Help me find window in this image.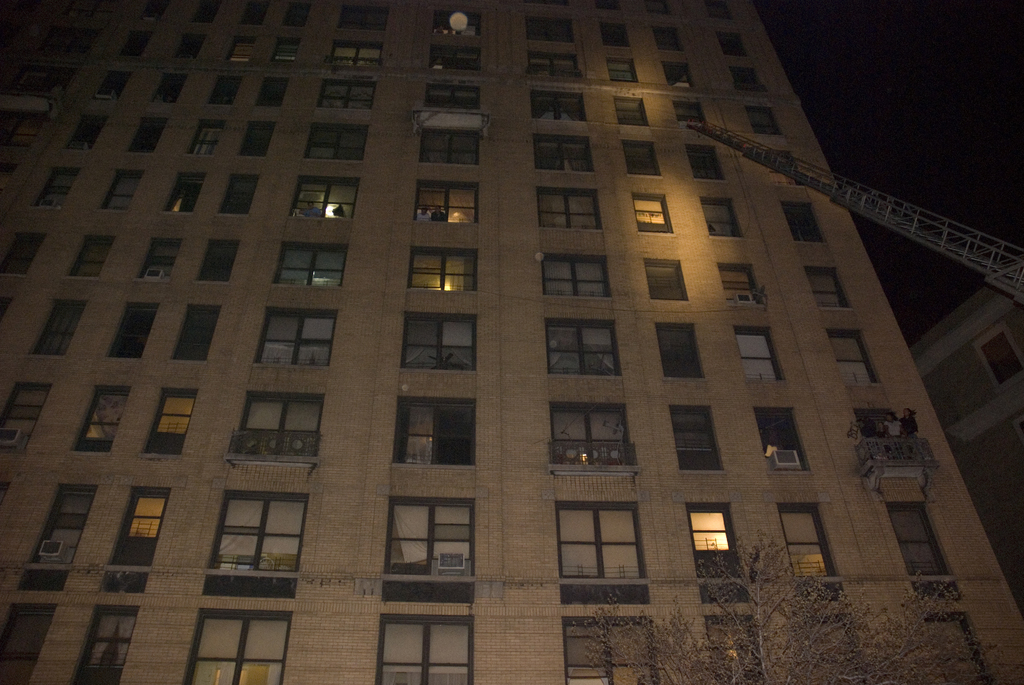
Found it: (779,184,822,240).
